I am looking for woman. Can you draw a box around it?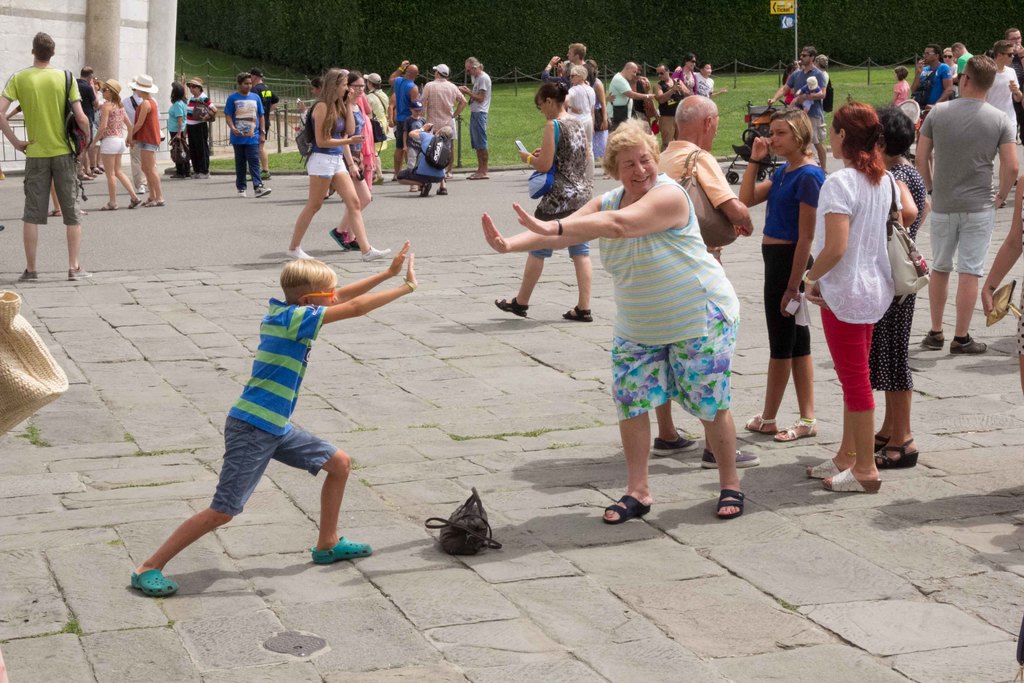
Sure, the bounding box is region(561, 62, 597, 182).
